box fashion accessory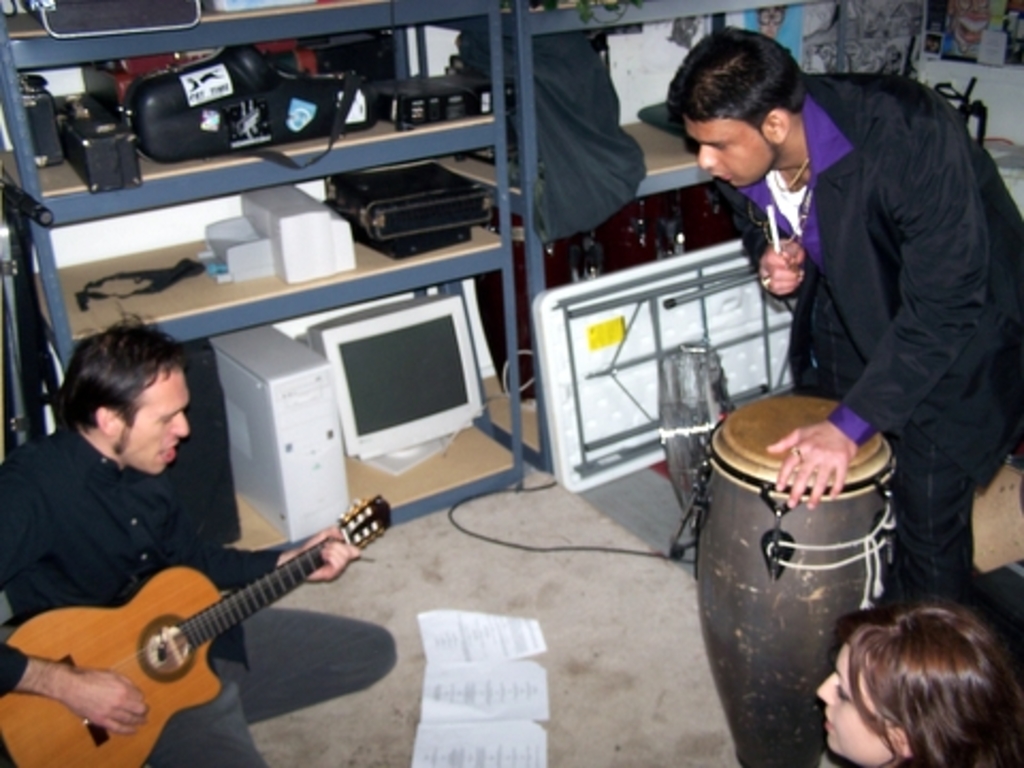
bbox=(777, 158, 809, 190)
